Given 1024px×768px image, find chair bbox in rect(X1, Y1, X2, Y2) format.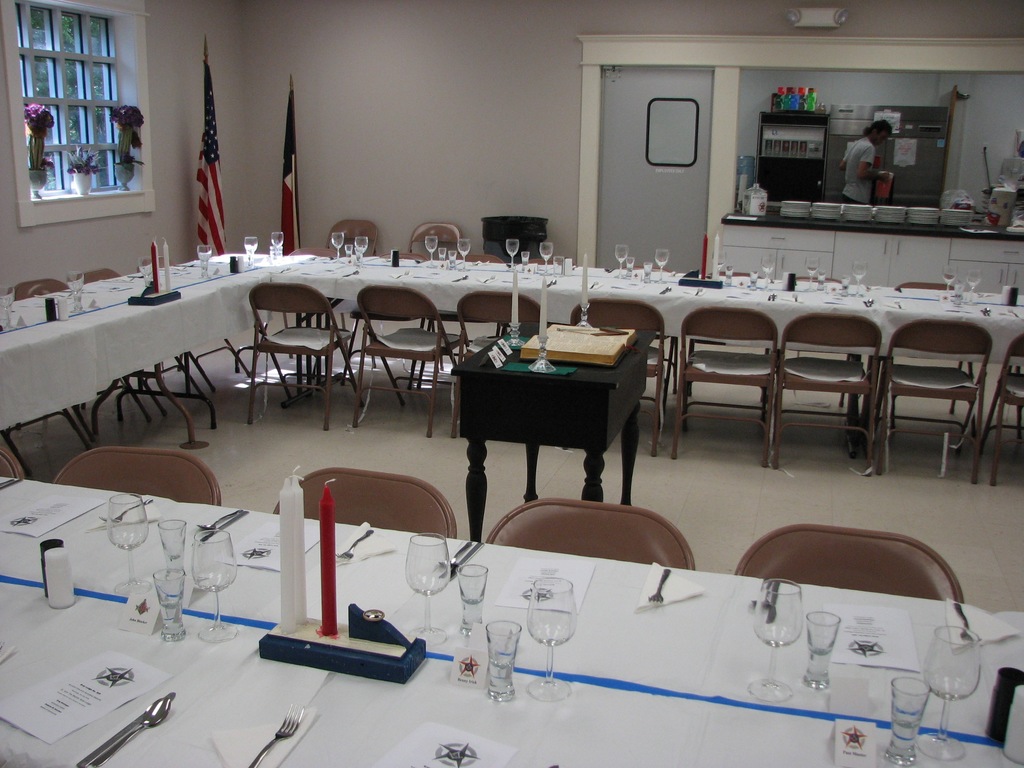
rect(324, 219, 381, 244).
